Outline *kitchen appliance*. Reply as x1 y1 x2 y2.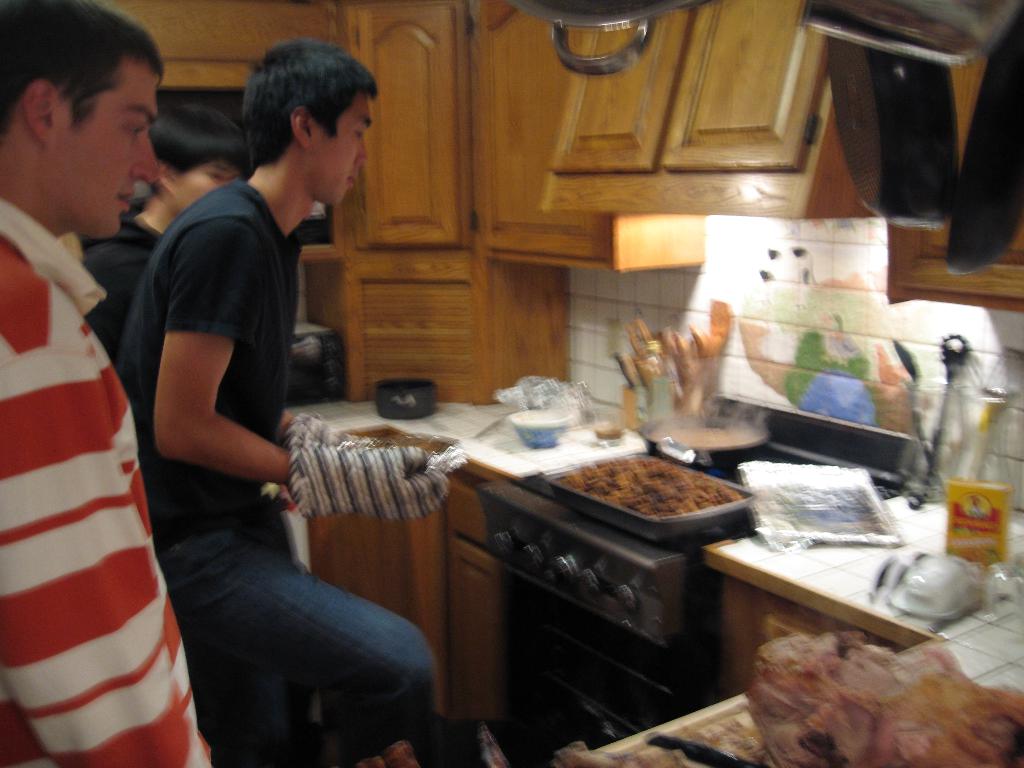
513 413 572 447.
